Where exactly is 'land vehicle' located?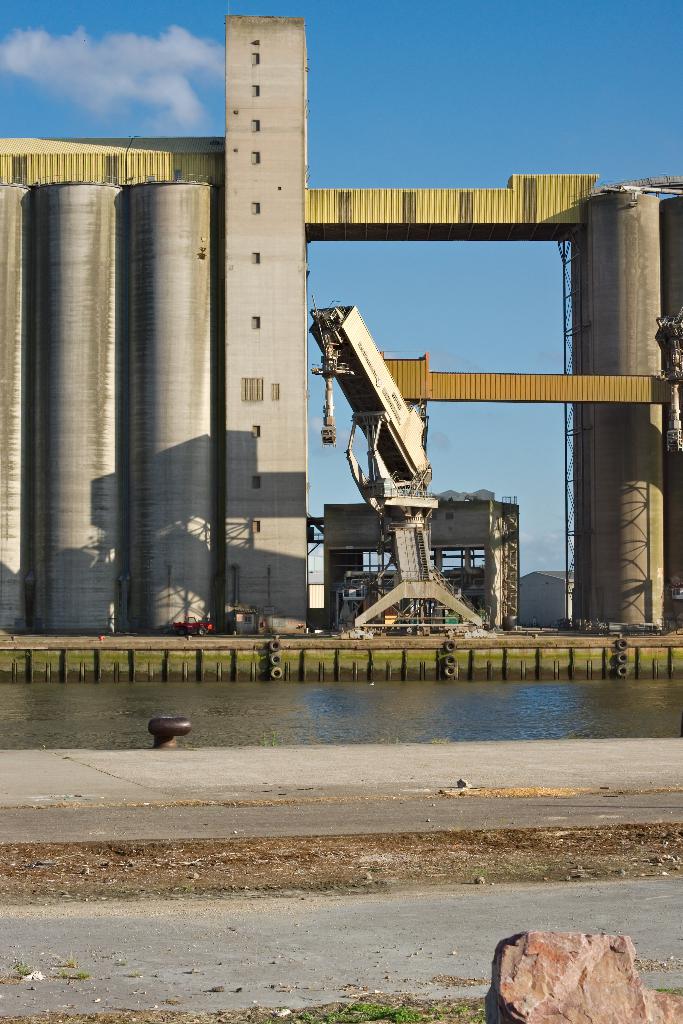
Its bounding box is bbox(172, 615, 213, 637).
